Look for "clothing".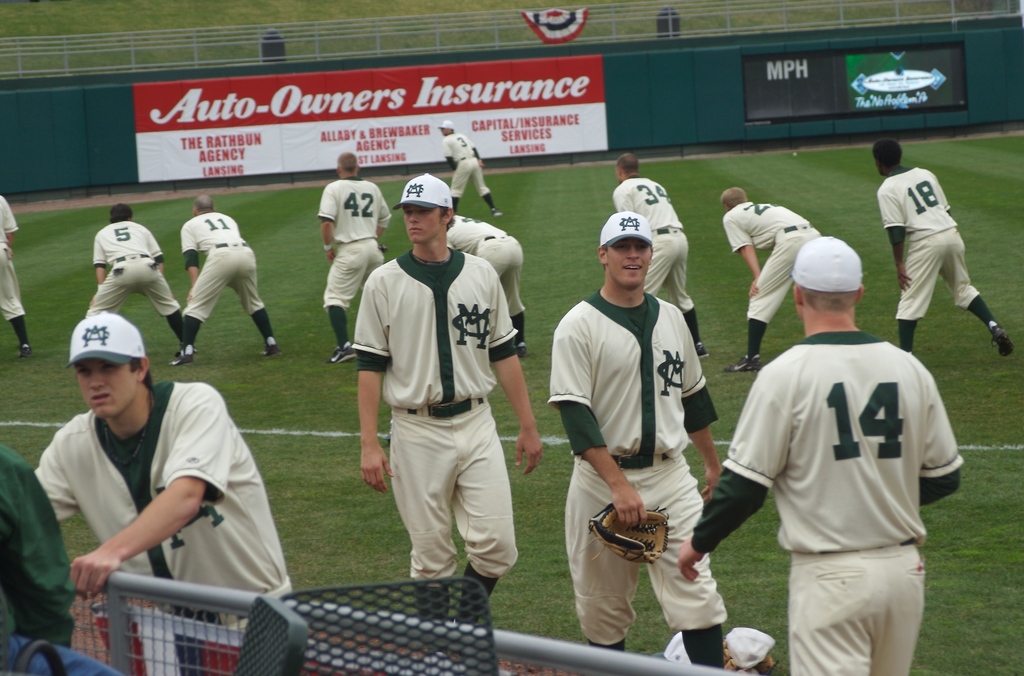
Found: box(353, 255, 516, 581).
